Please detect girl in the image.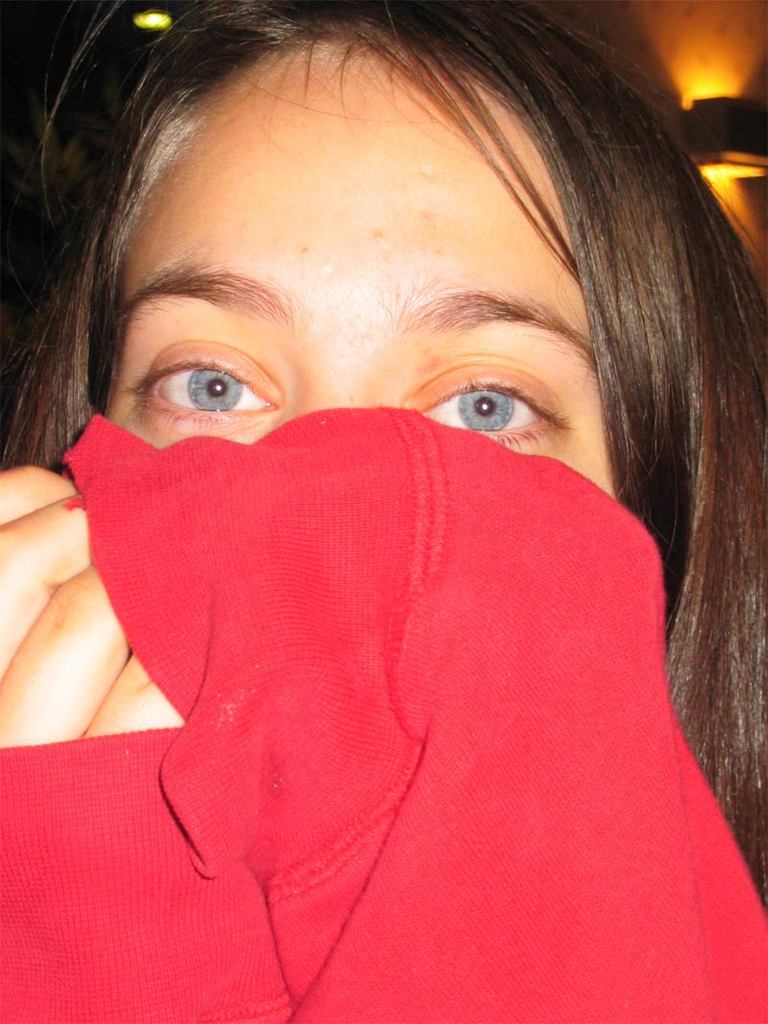
(0,0,767,1022).
